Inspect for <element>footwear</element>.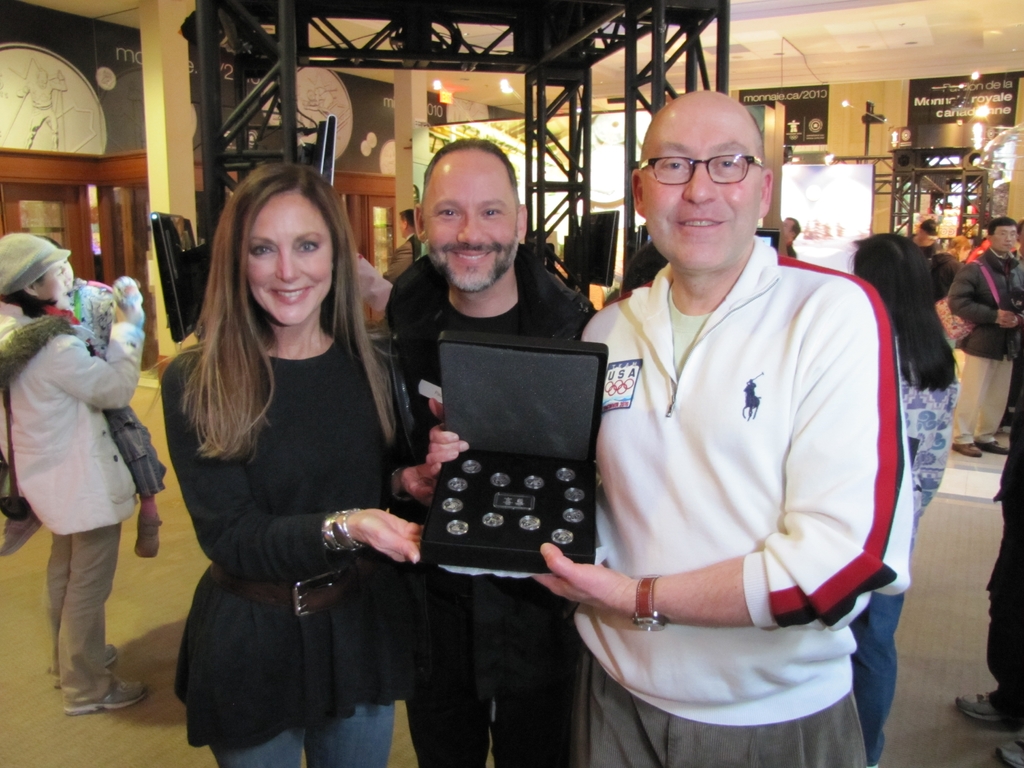
Inspection: 136/507/164/559.
